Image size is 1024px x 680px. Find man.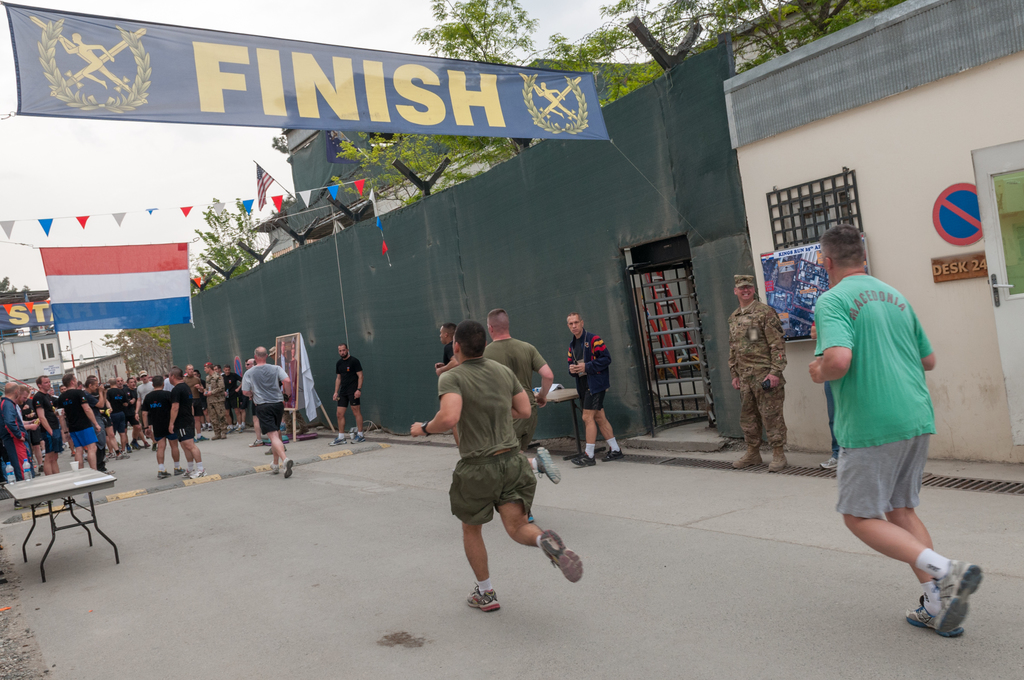
select_region(124, 371, 140, 390).
